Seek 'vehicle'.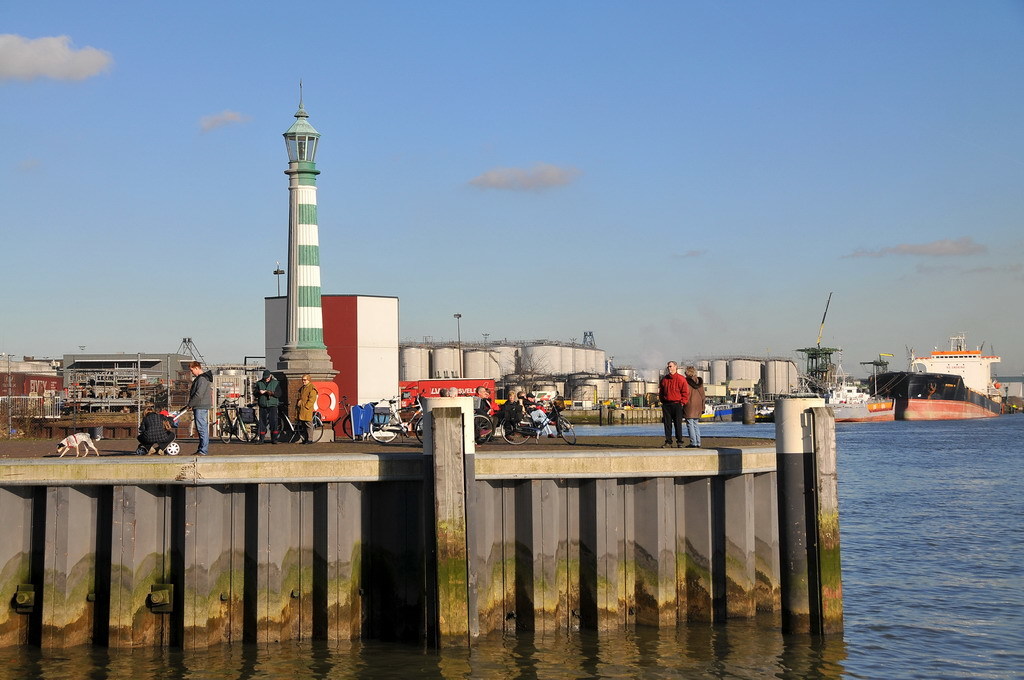
[469,410,501,448].
